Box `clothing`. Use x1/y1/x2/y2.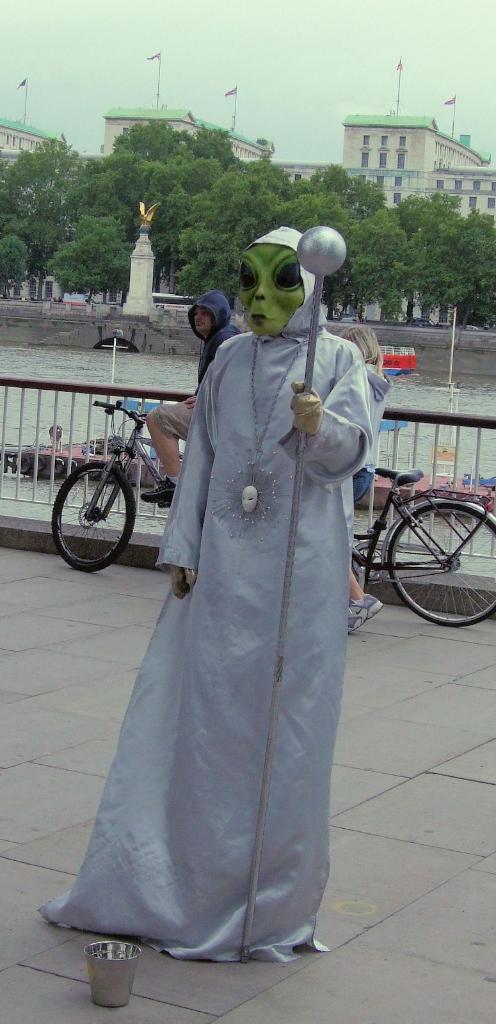
62/245/373/913.
